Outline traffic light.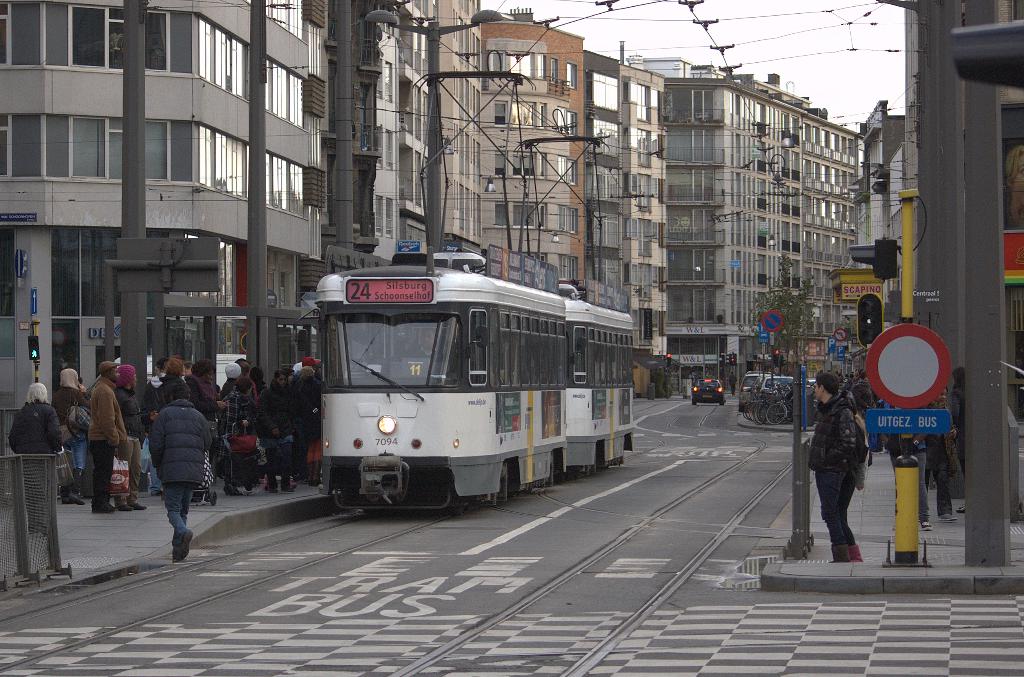
Outline: (774, 349, 780, 364).
